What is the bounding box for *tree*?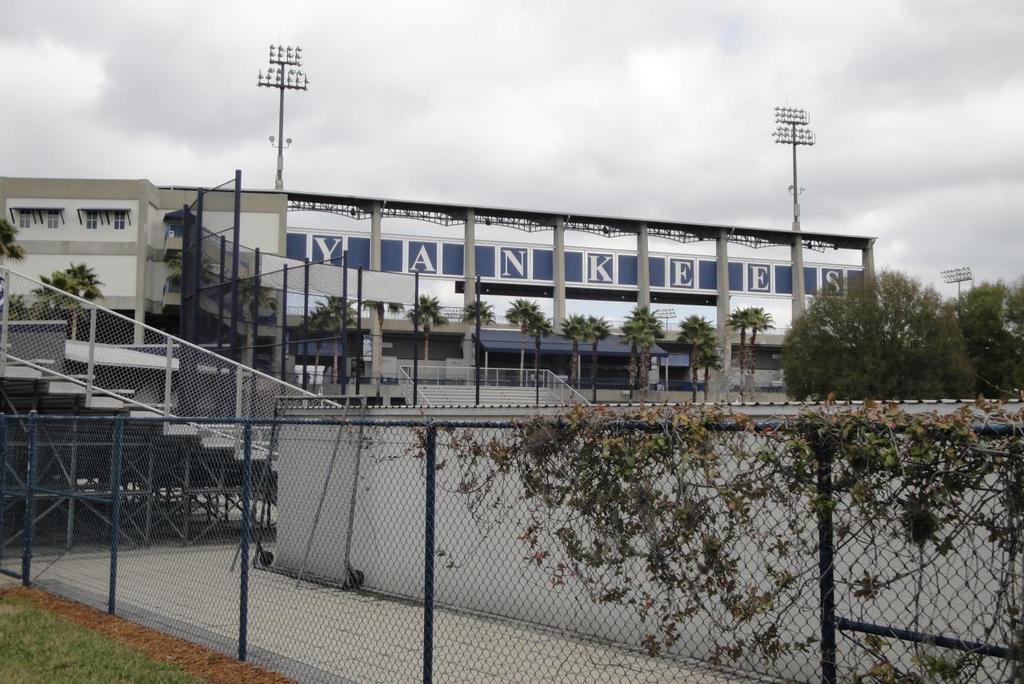
bbox=[558, 315, 590, 392].
